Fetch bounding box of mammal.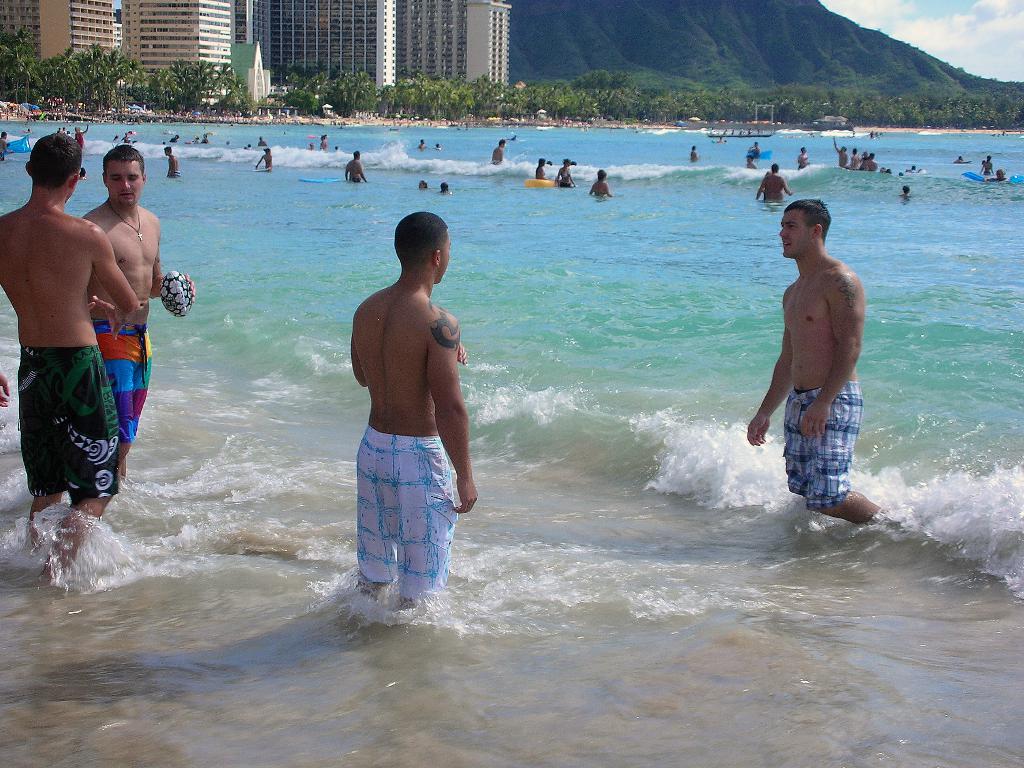
Bbox: (321, 132, 330, 150).
